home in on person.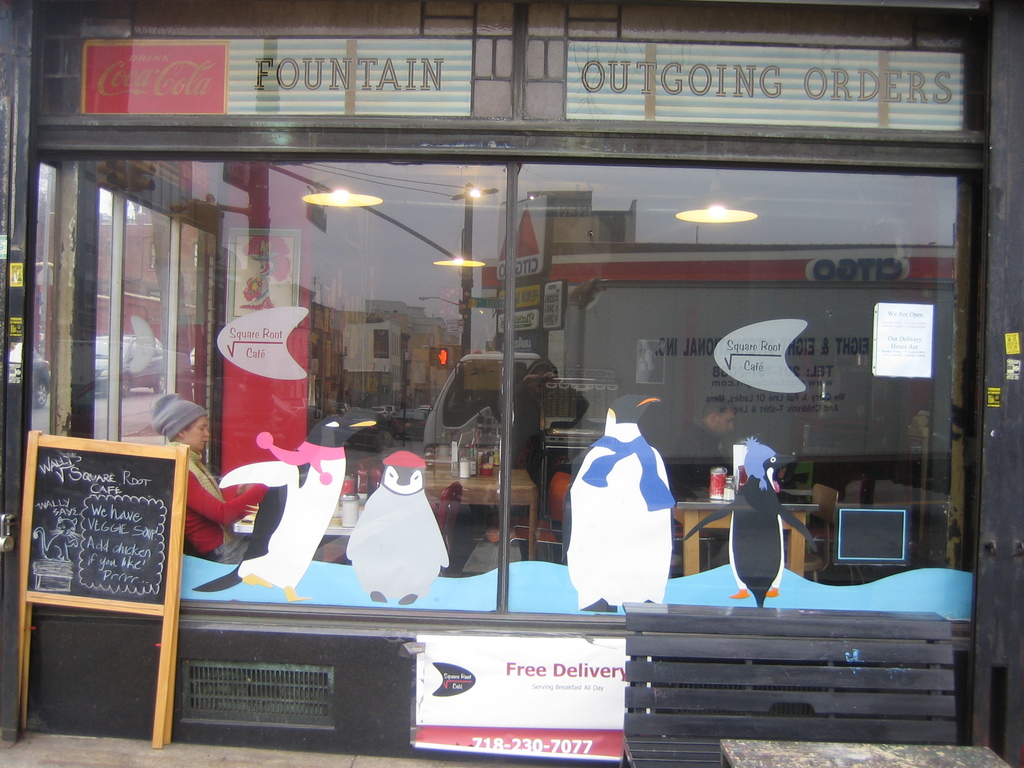
Homed in at (left=150, top=391, right=269, bottom=561).
